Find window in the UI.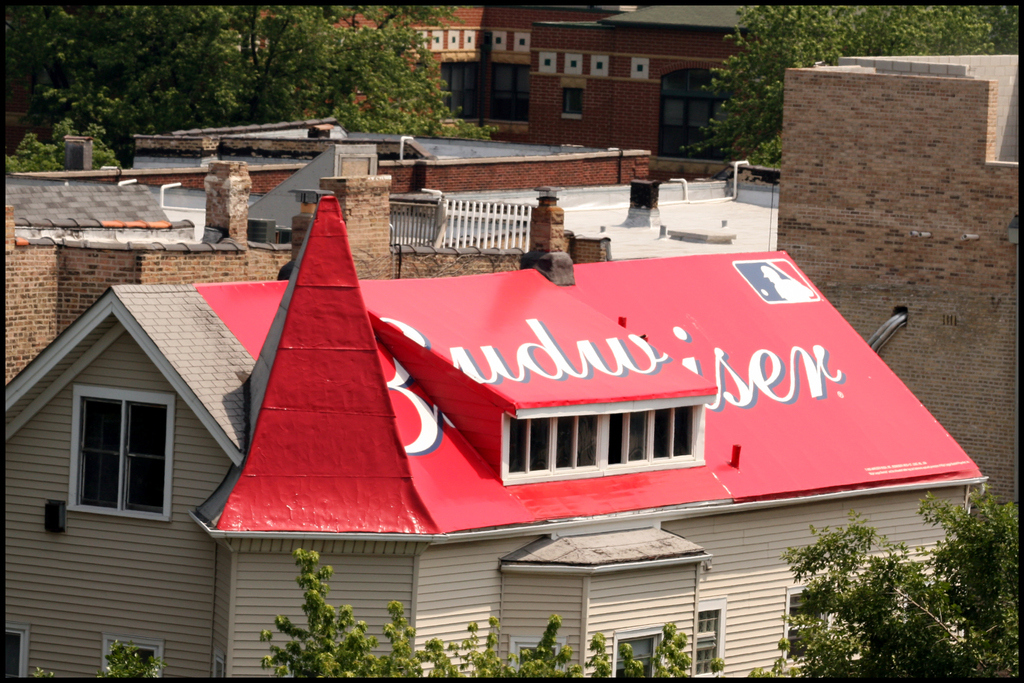
UI element at 510:638:568:678.
